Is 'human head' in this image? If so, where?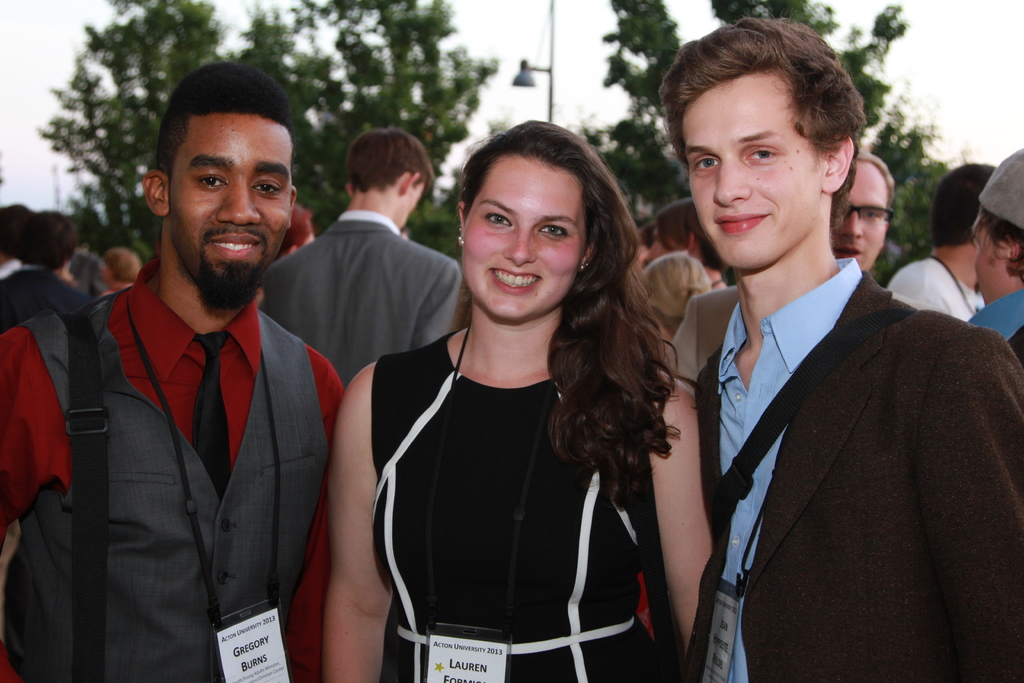
Yes, at locate(646, 195, 734, 278).
